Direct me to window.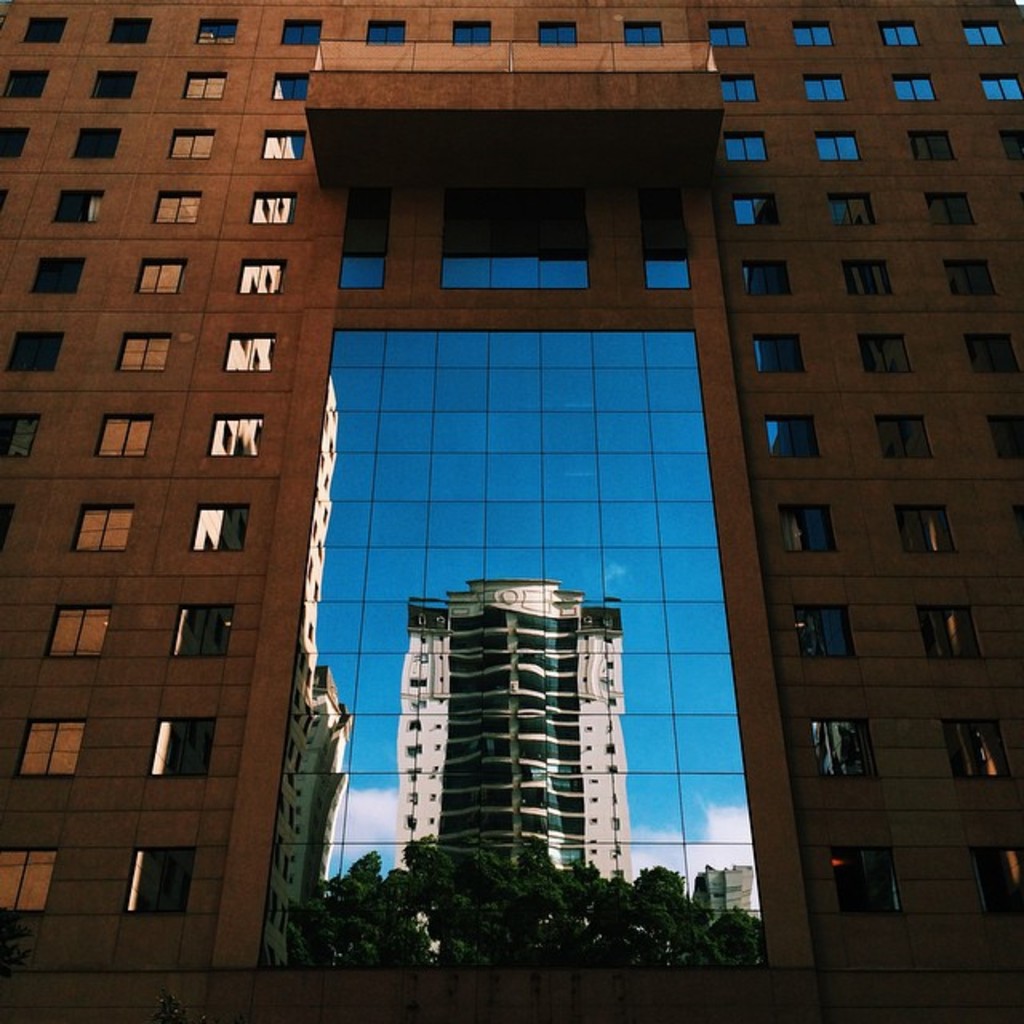
Direction: l=832, t=850, r=893, b=904.
